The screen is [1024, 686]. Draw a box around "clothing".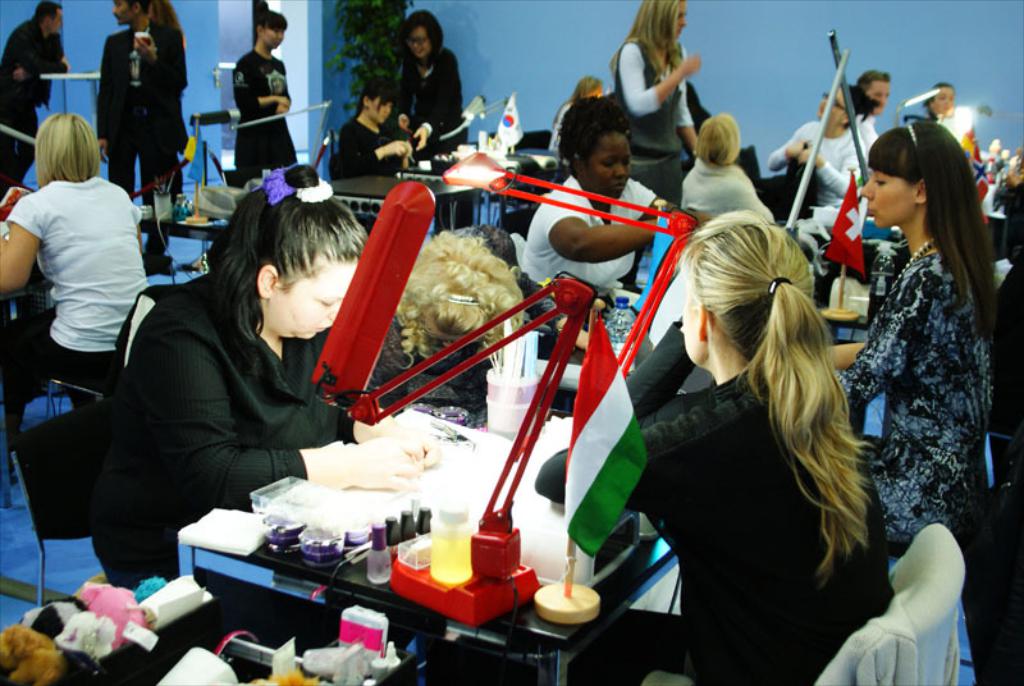
(334, 113, 387, 179).
